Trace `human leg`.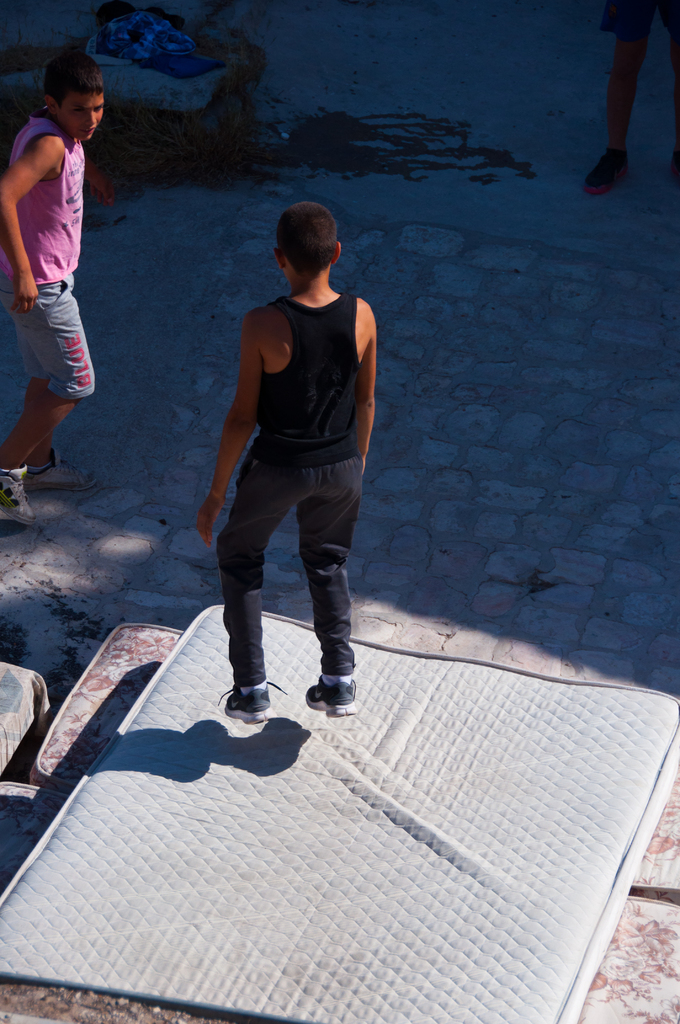
Traced to {"left": 12, "top": 308, "right": 63, "bottom": 476}.
